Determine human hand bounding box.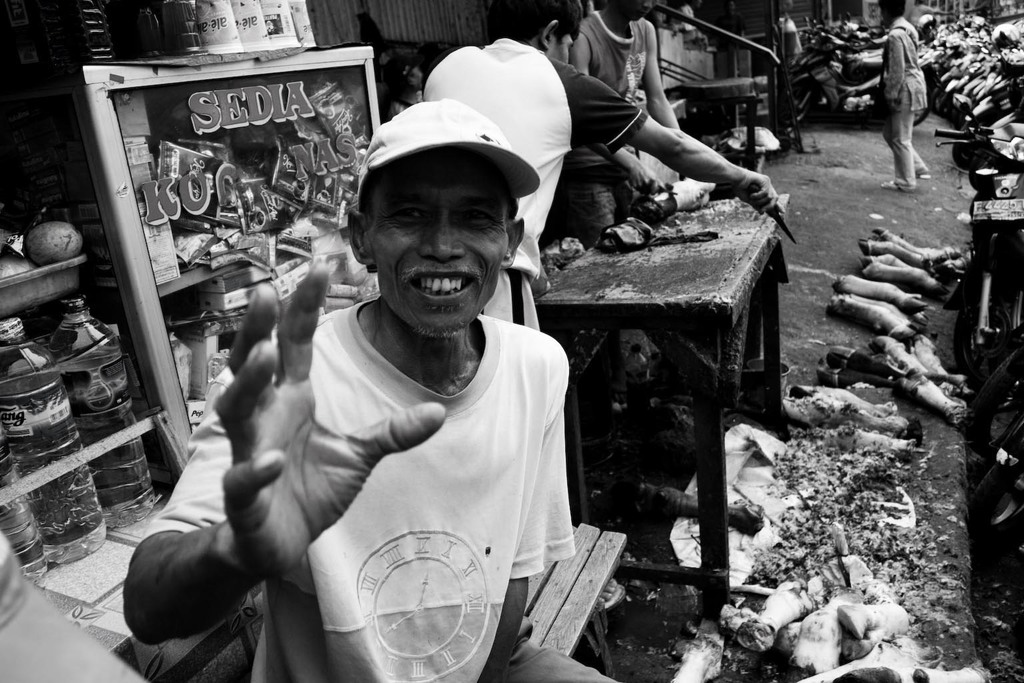
Determined: (628,163,669,197).
